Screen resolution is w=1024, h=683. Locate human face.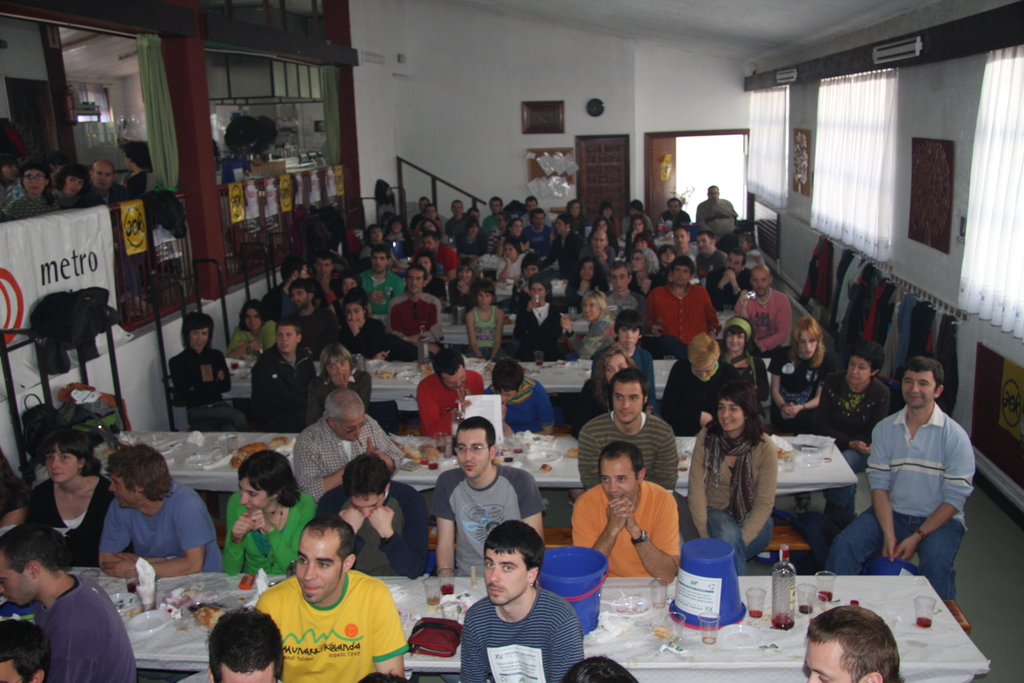
pyautogui.locateOnScreen(499, 216, 505, 229).
